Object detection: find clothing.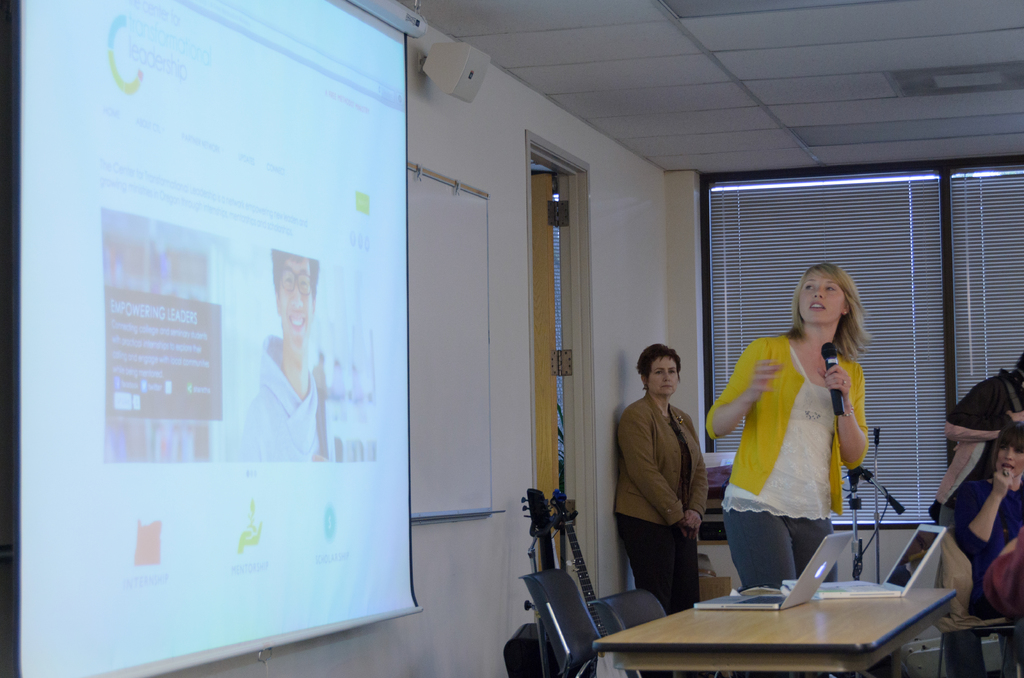
l=721, t=503, r=847, b=597.
